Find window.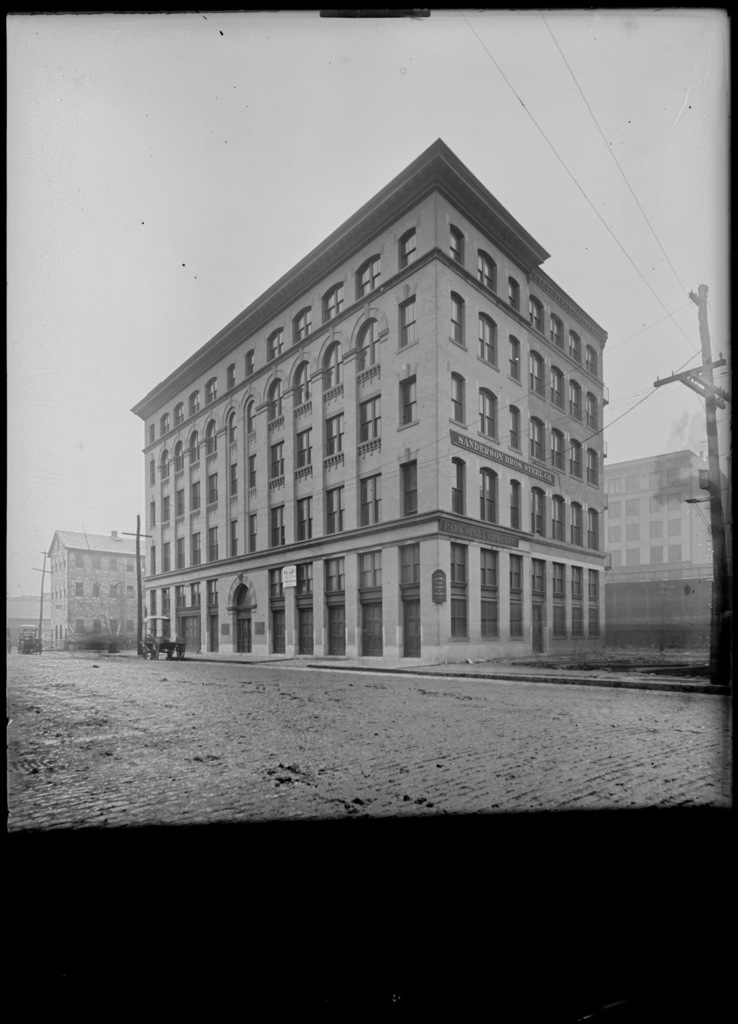
bbox(229, 522, 244, 552).
